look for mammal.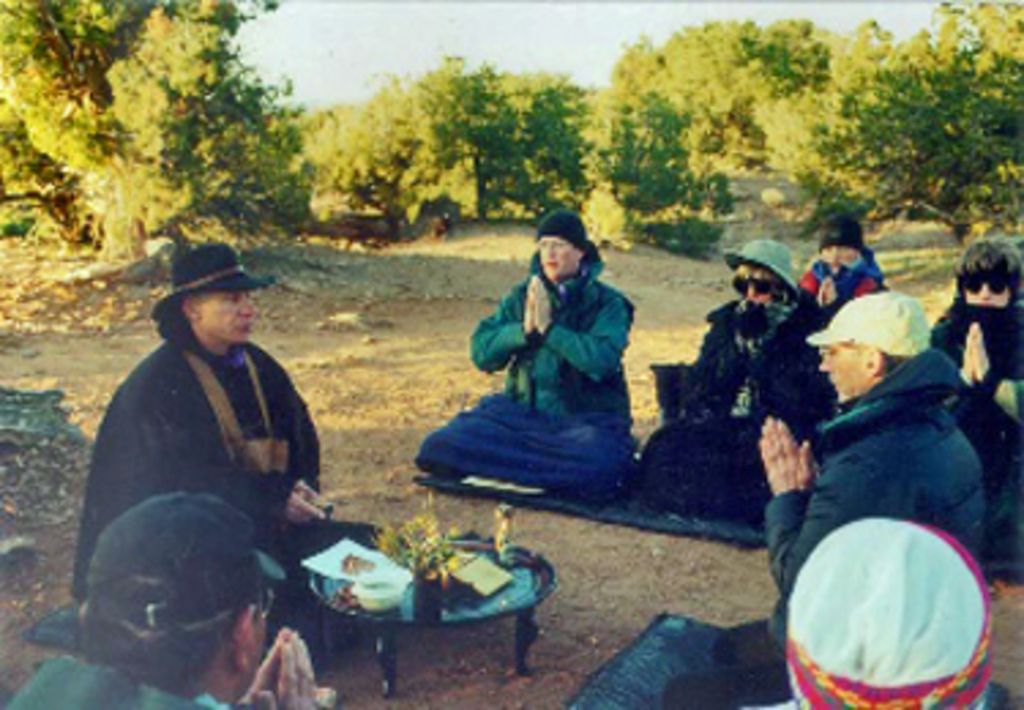
Found: BBox(928, 238, 1021, 486).
